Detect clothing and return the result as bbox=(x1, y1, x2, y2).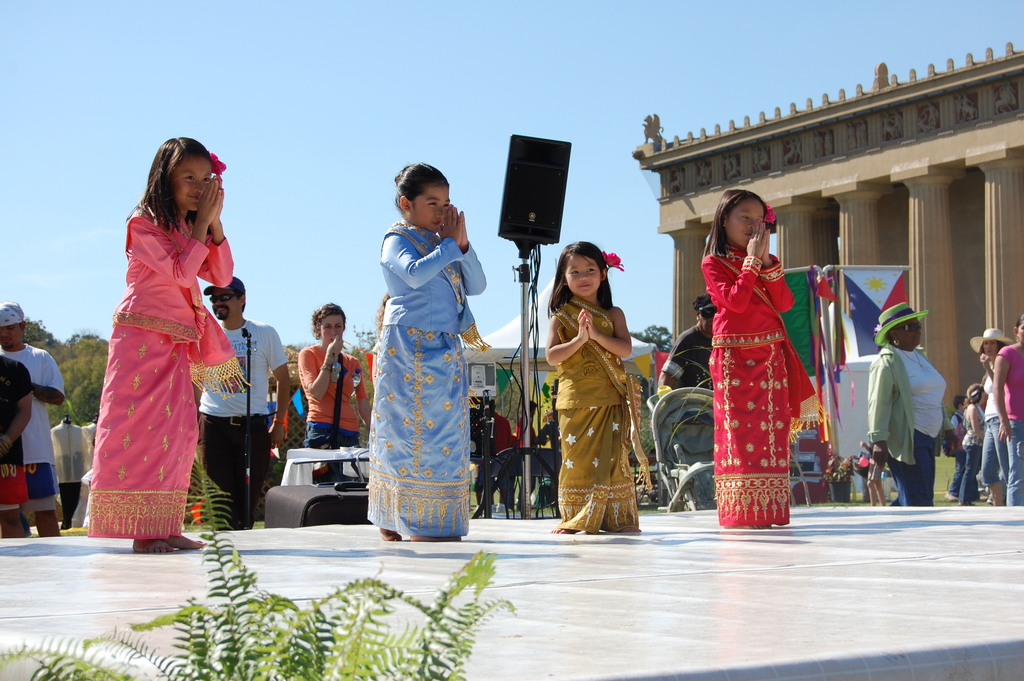
bbox=(663, 325, 717, 391).
